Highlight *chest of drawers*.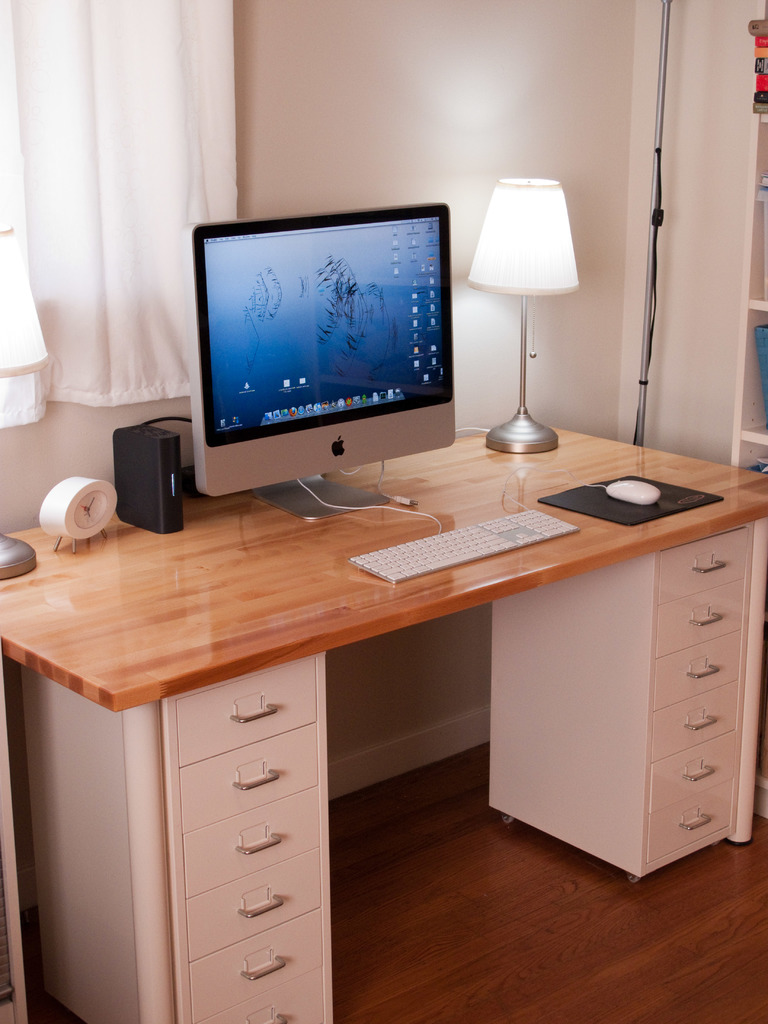
Highlighted region: [0,426,767,1023].
